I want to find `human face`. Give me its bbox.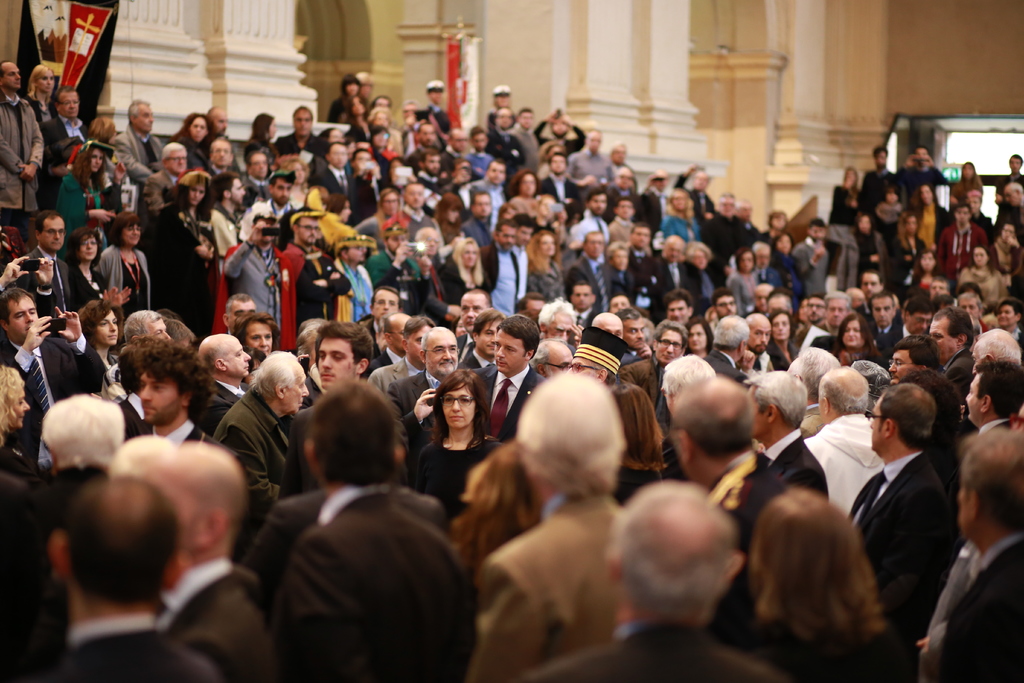
box(564, 356, 607, 374).
